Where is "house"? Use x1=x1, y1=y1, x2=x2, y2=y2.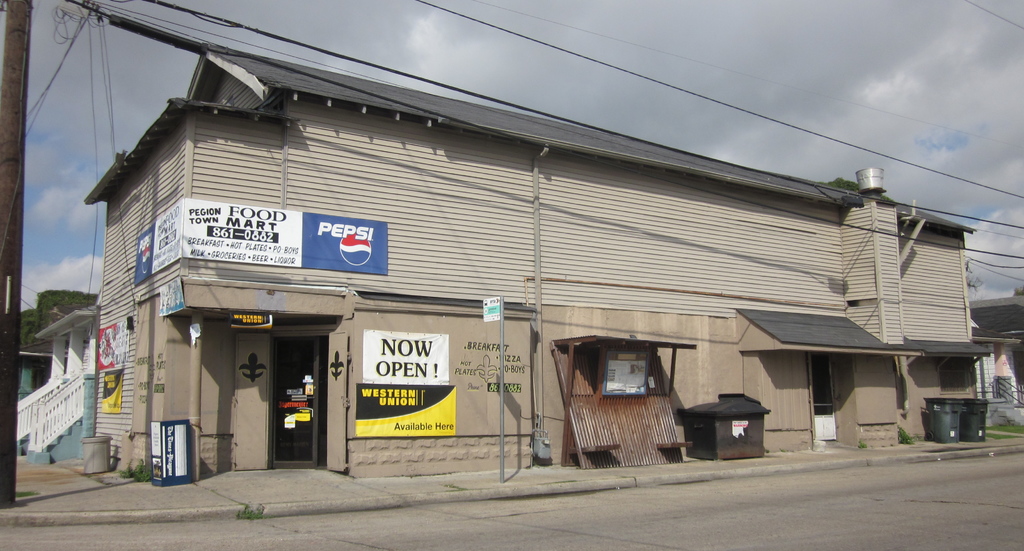
x1=973, y1=282, x2=1023, y2=433.
